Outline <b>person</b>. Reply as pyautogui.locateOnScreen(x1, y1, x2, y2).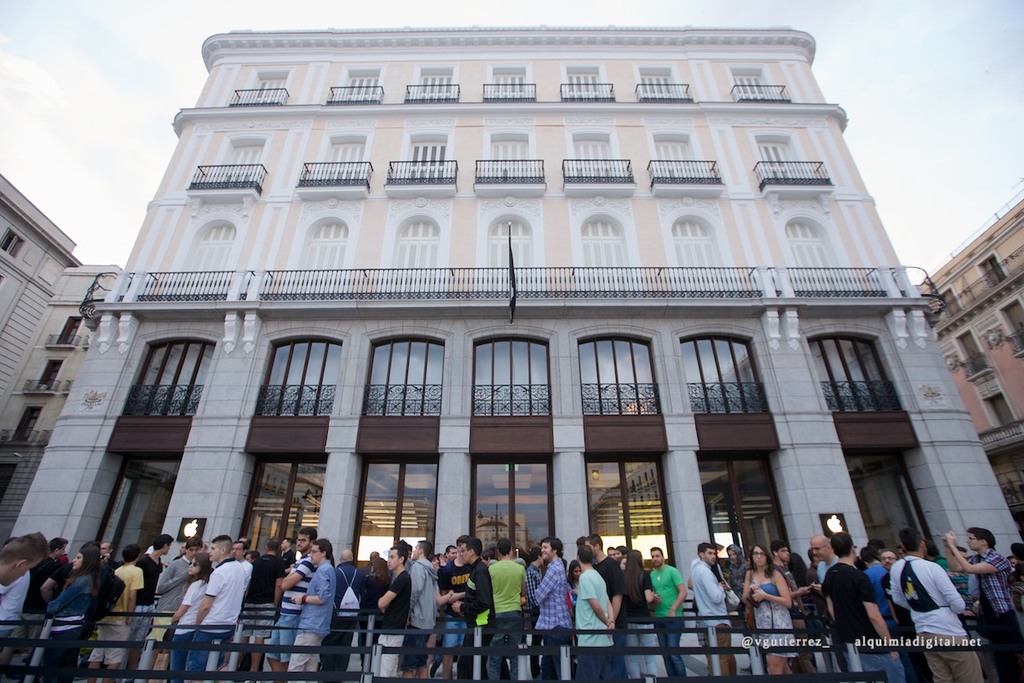
pyautogui.locateOnScreen(940, 522, 1023, 682).
